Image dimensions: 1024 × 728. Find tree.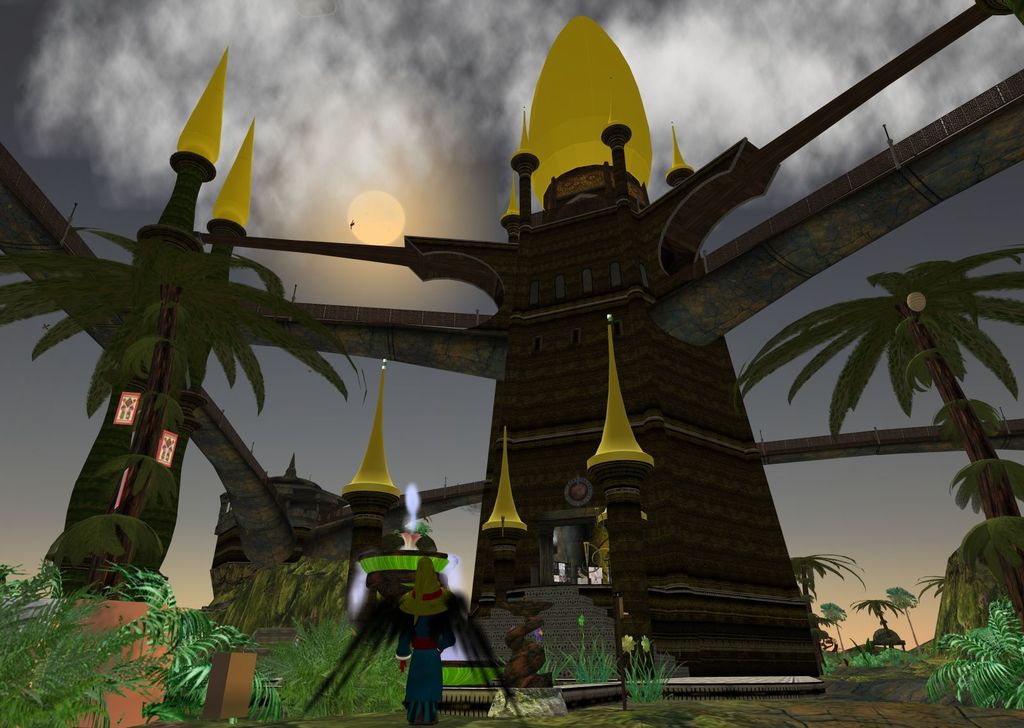
[left=713, top=235, right=1023, bottom=650].
